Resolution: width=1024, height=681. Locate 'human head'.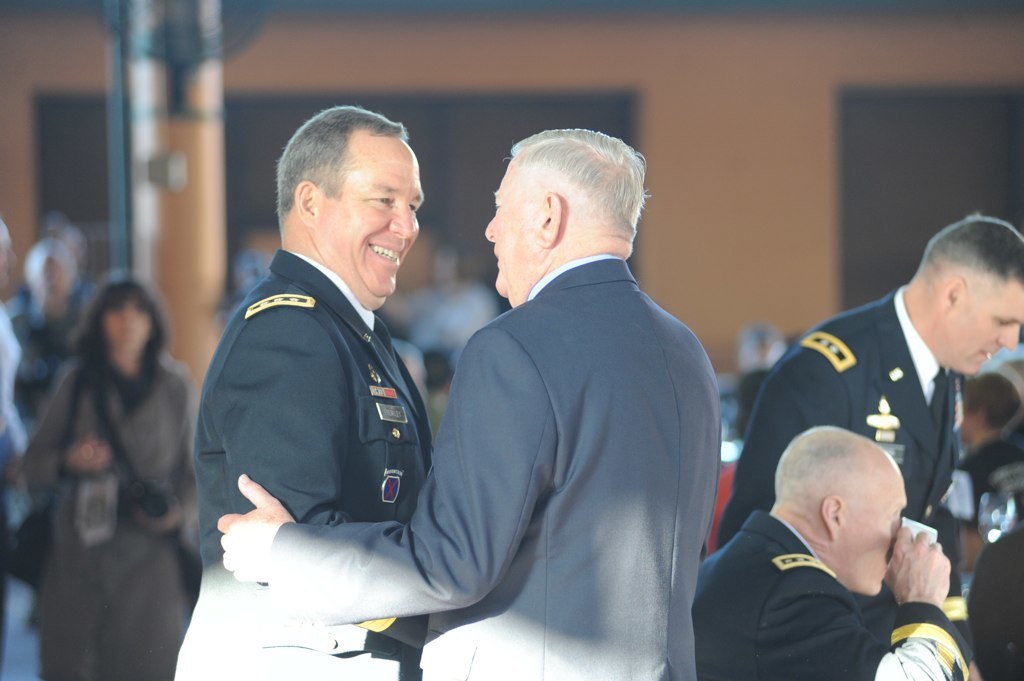
bbox=(776, 425, 906, 601).
